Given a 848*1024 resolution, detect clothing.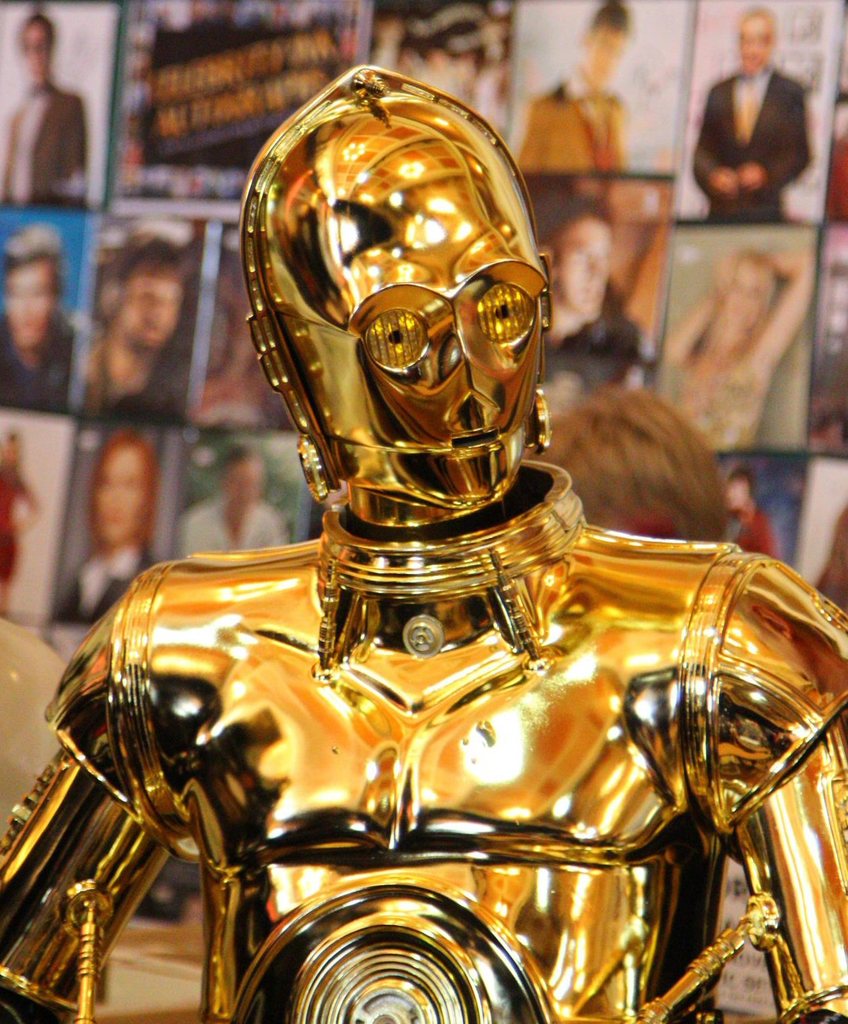
{"x1": 94, "y1": 325, "x2": 186, "y2": 430}.
